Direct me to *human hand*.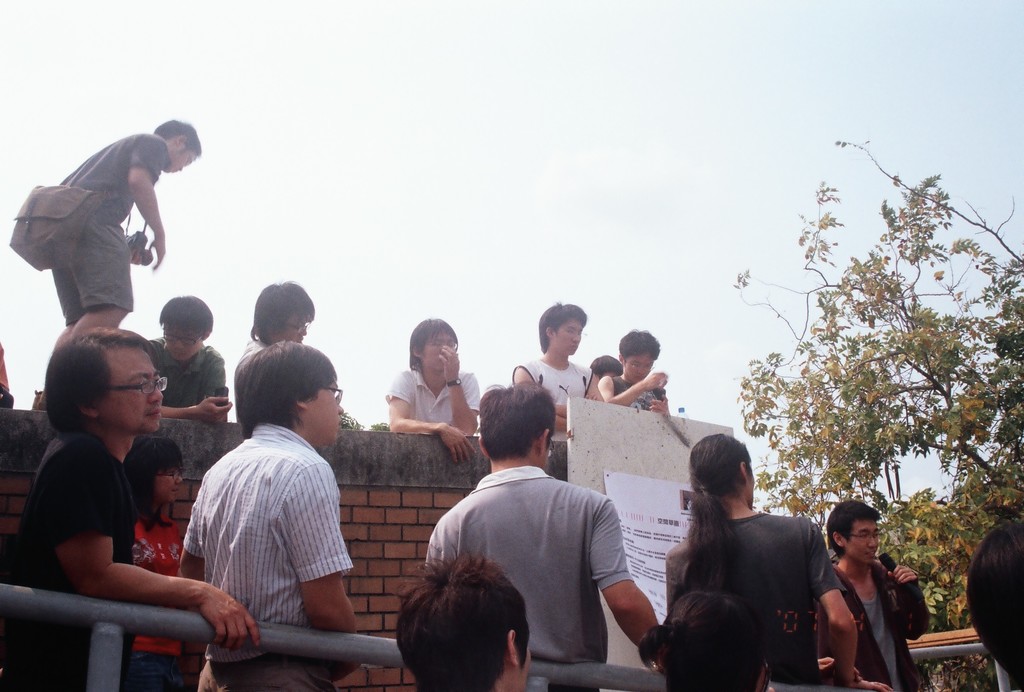
Direction: pyautogui.locateOnScreen(885, 563, 918, 589).
